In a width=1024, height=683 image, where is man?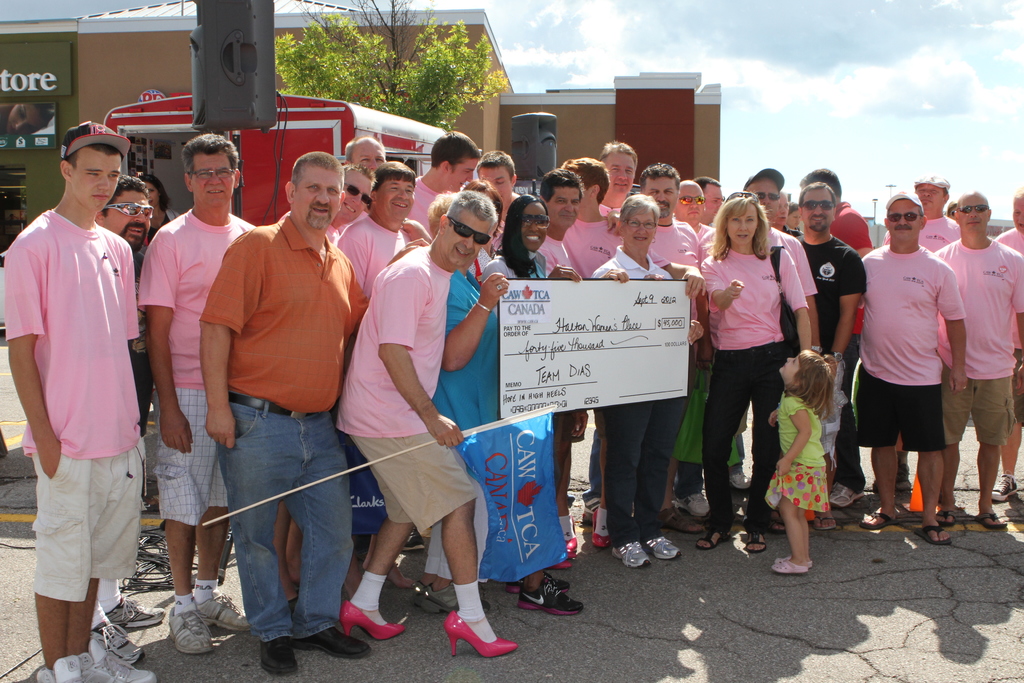
[404, 134, 479, 235].
